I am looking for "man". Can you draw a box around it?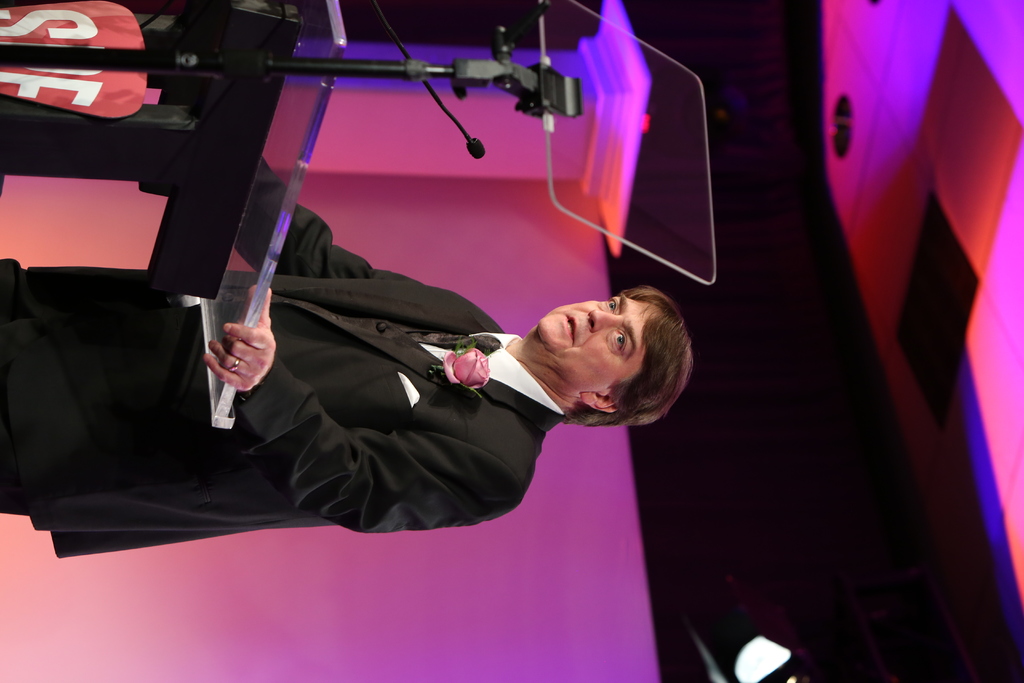
Sure, the bounding box is <box>33,140,712,604</box>.
